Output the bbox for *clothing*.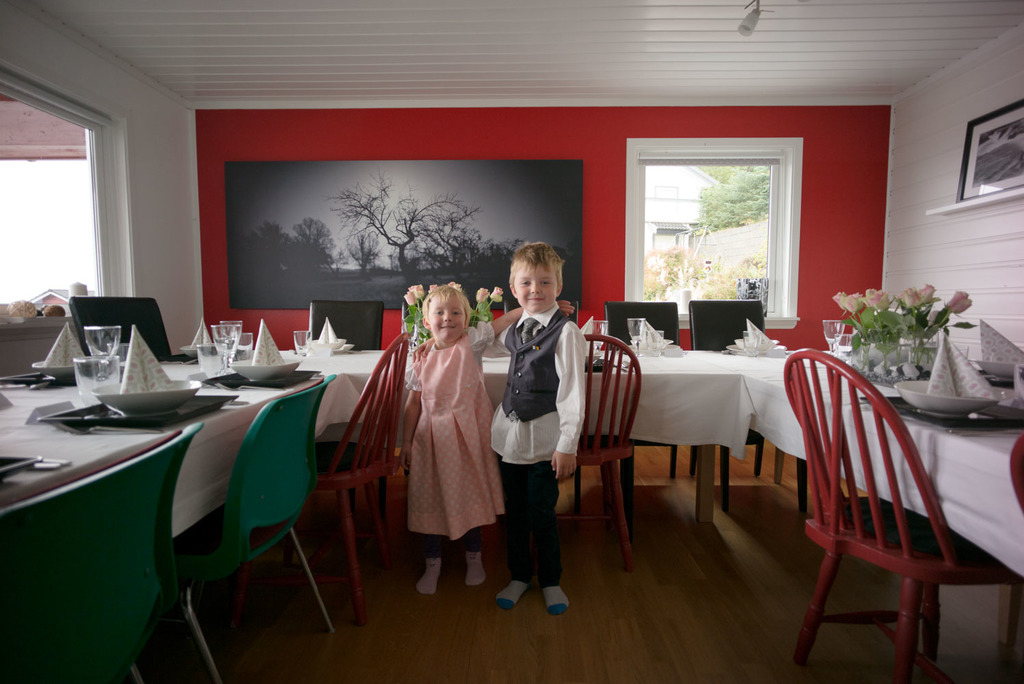
402,321,510,551.
